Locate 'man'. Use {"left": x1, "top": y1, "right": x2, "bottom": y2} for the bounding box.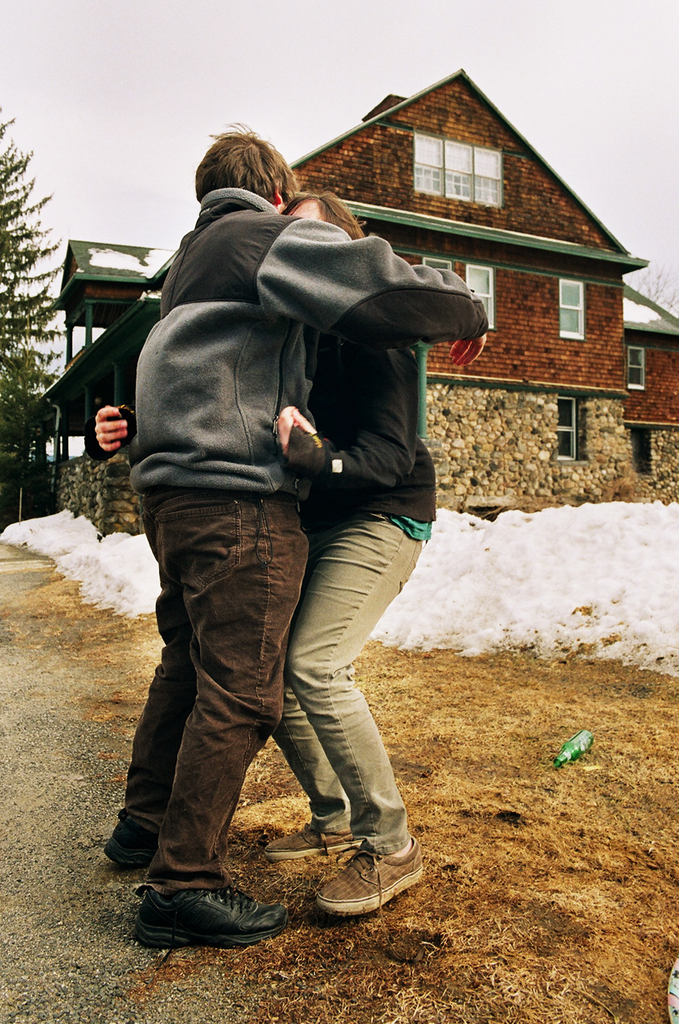
{"left": 84, "top": 176, "right": 485, "bottom": 928}.
